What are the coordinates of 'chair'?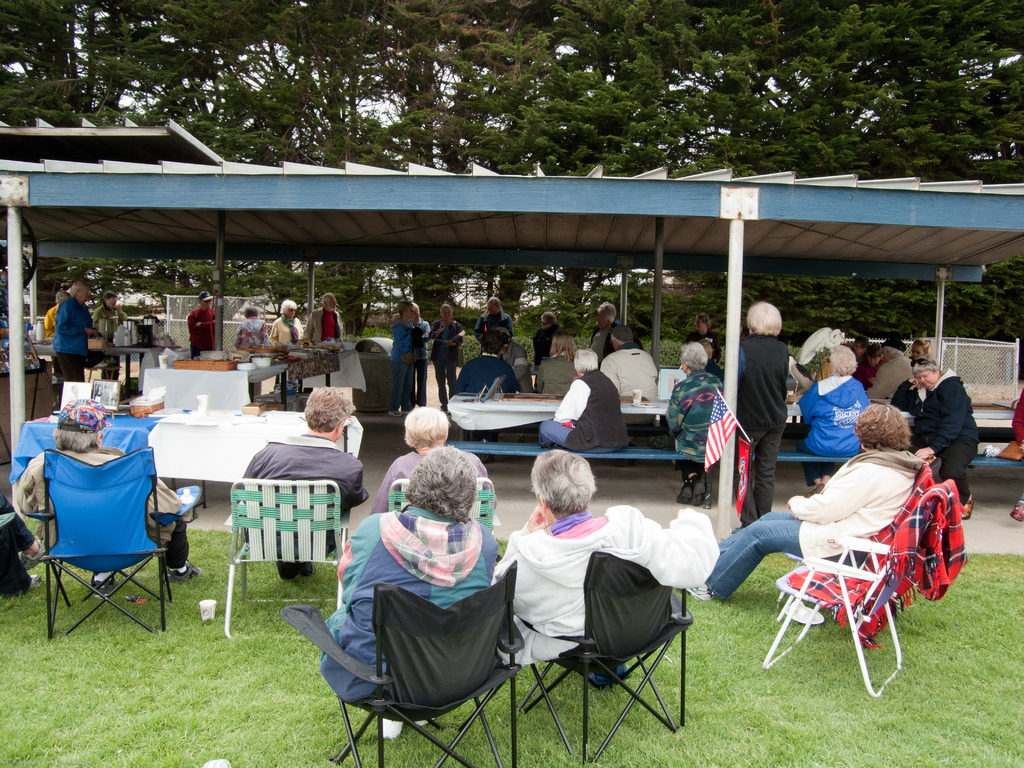
rect(387, 476, 499, 529).
